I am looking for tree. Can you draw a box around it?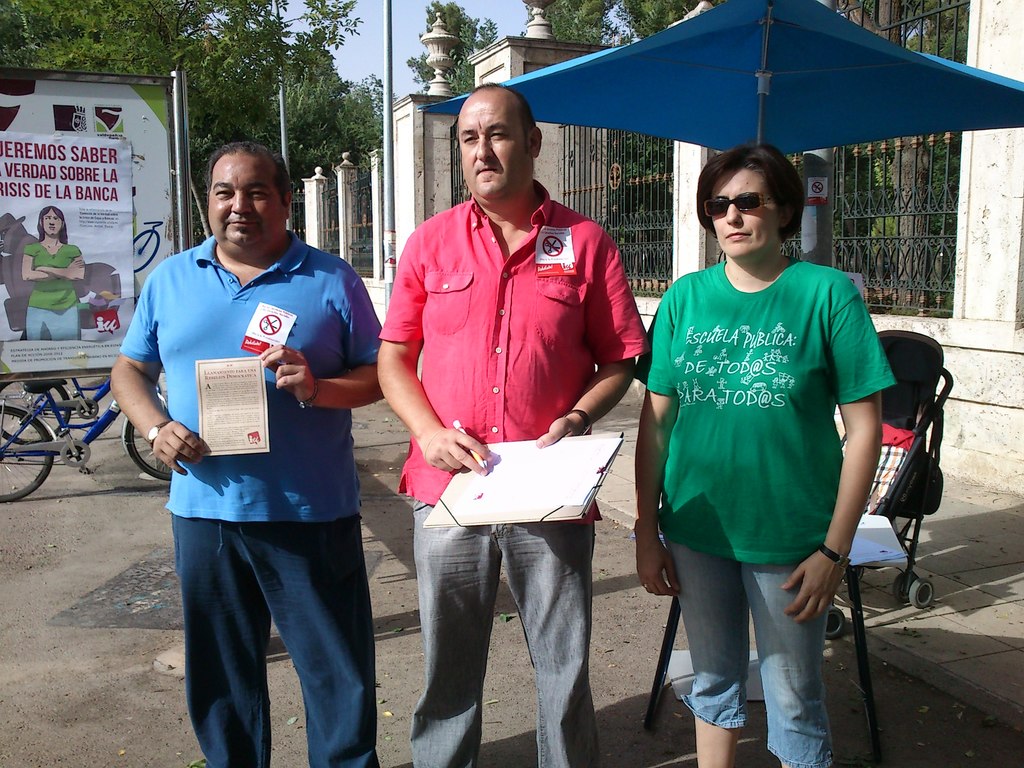
Sure, the bounding box is crop(33, 0, 351, 77).
